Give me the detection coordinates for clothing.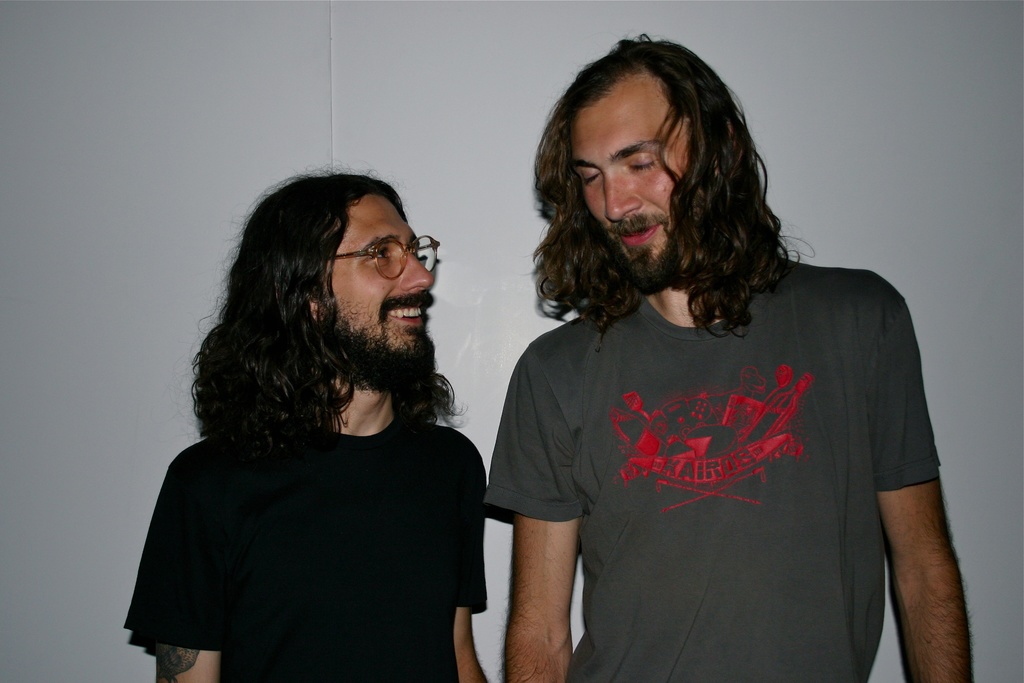
[x1=120, y1=409, x2=490, y2=682].
